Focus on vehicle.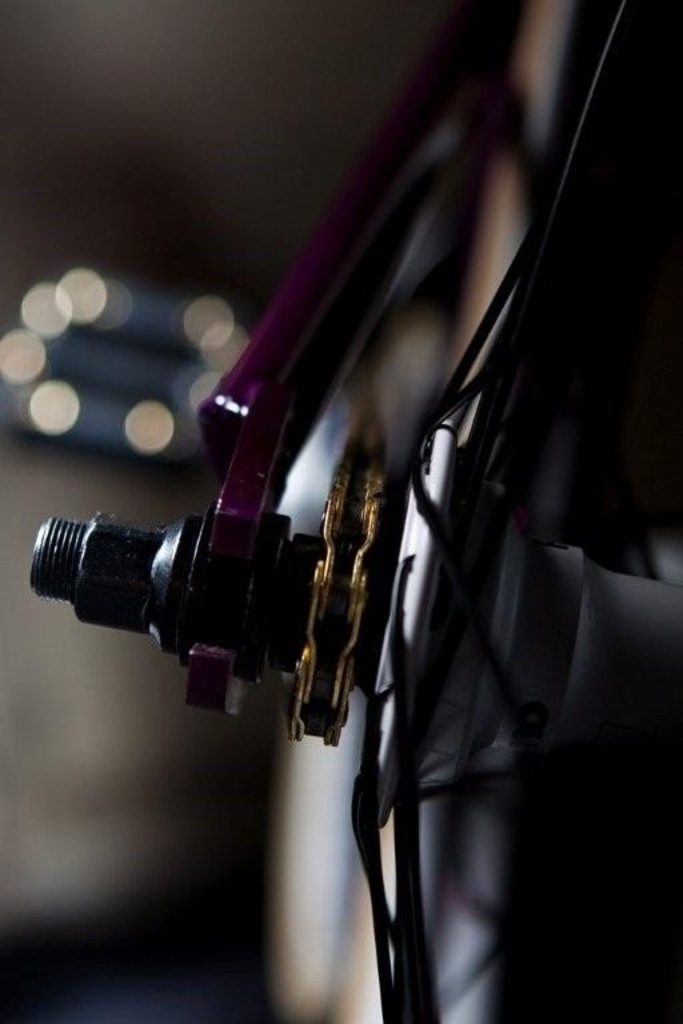
Focused at rect(32, 0, 682, 1023).
